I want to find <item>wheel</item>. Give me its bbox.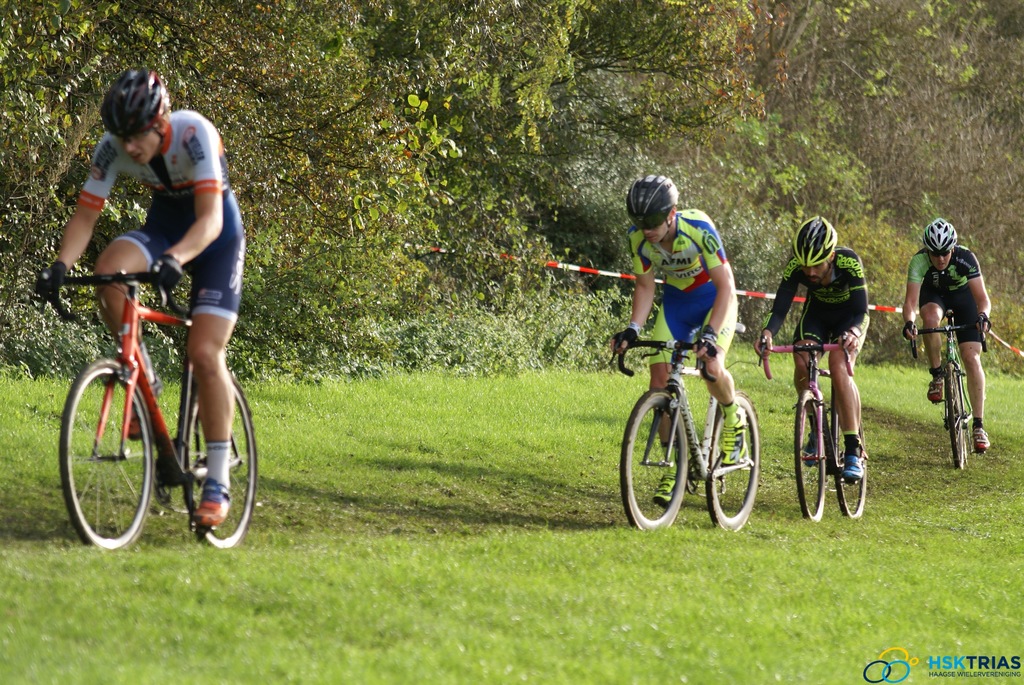
(x1=707, y1=391, x2=765, y2=537).
